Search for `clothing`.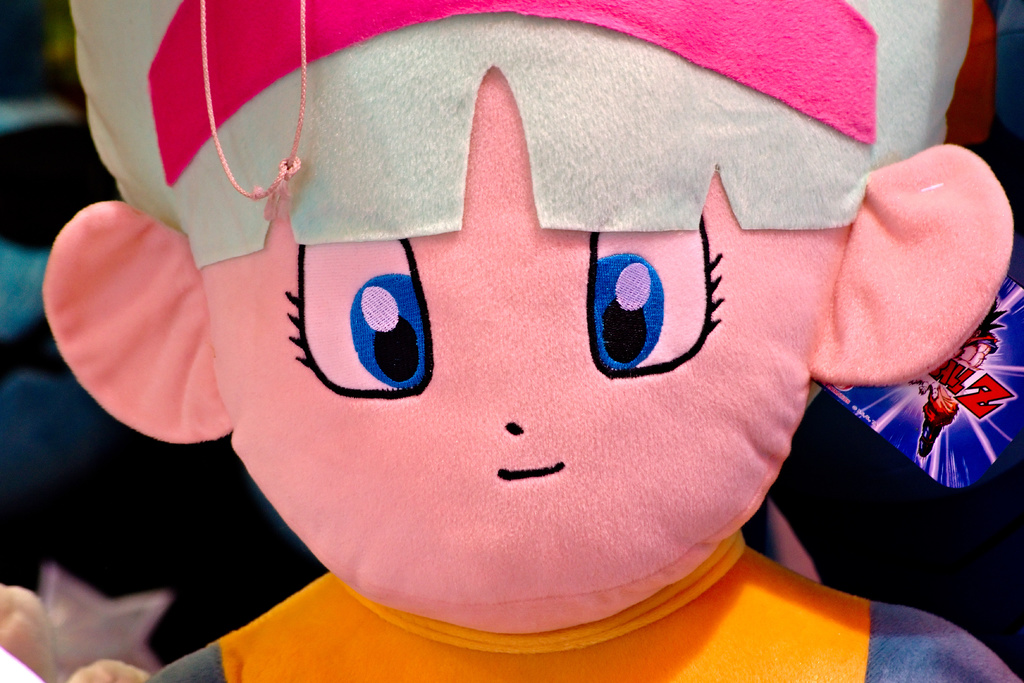
Found at crop(147, 564, 1023, 682).
